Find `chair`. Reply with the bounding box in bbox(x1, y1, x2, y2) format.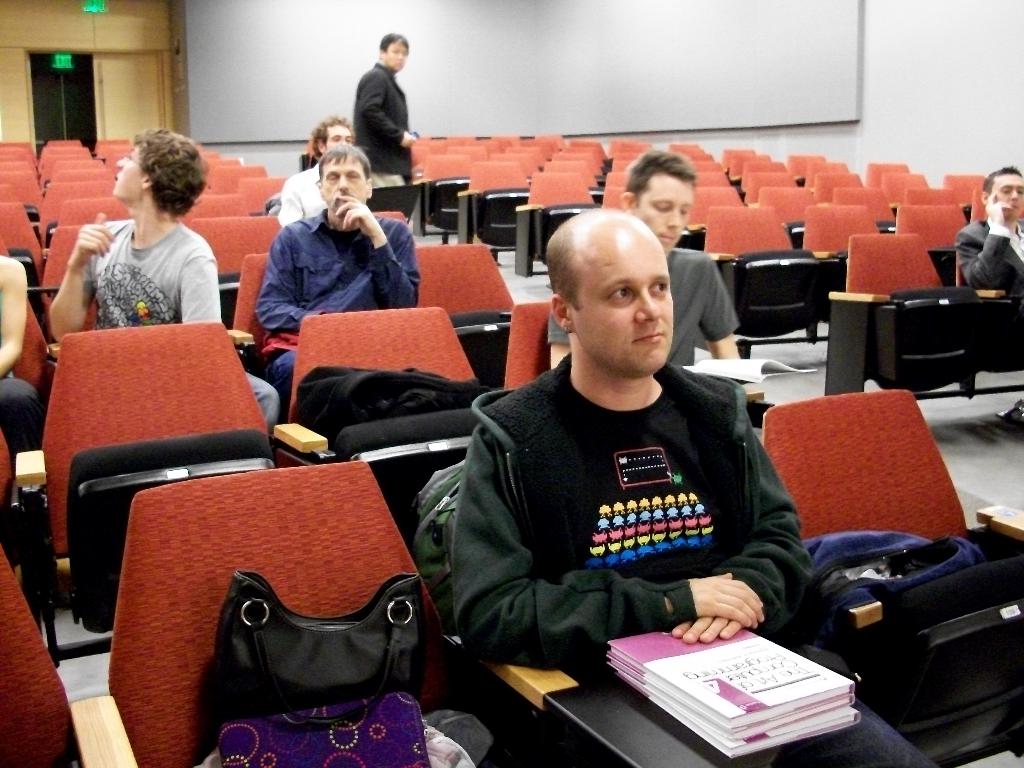
bbox(0, 427, 55, 669).
